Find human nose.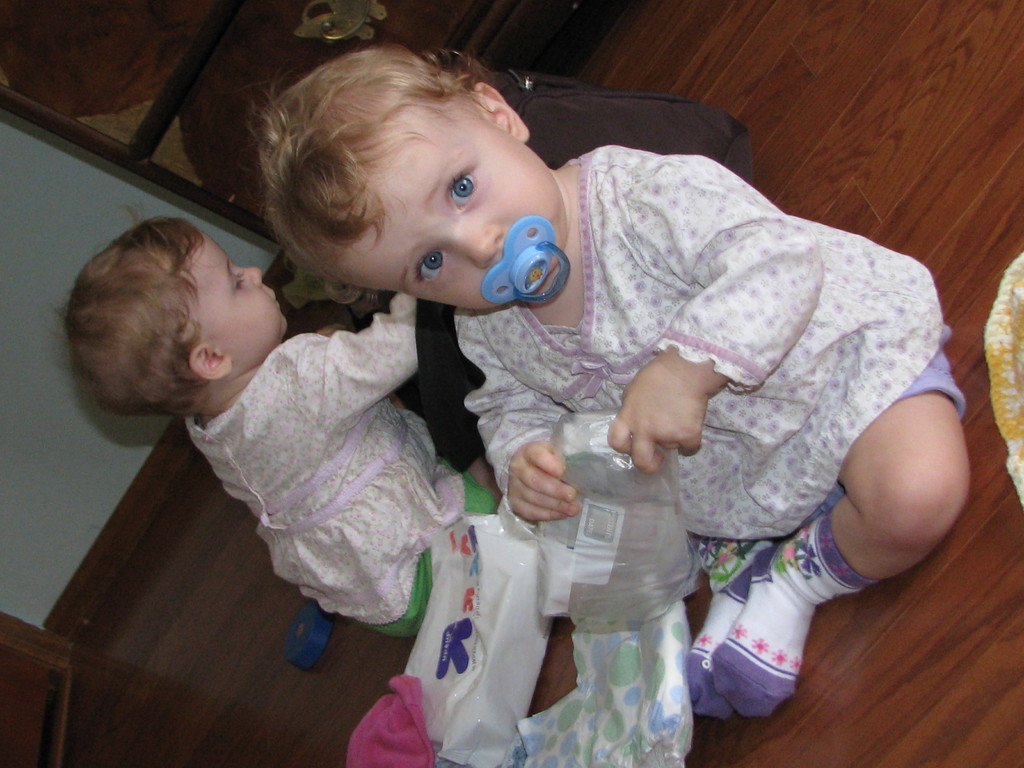
rect(446, 228, 500, 275).
